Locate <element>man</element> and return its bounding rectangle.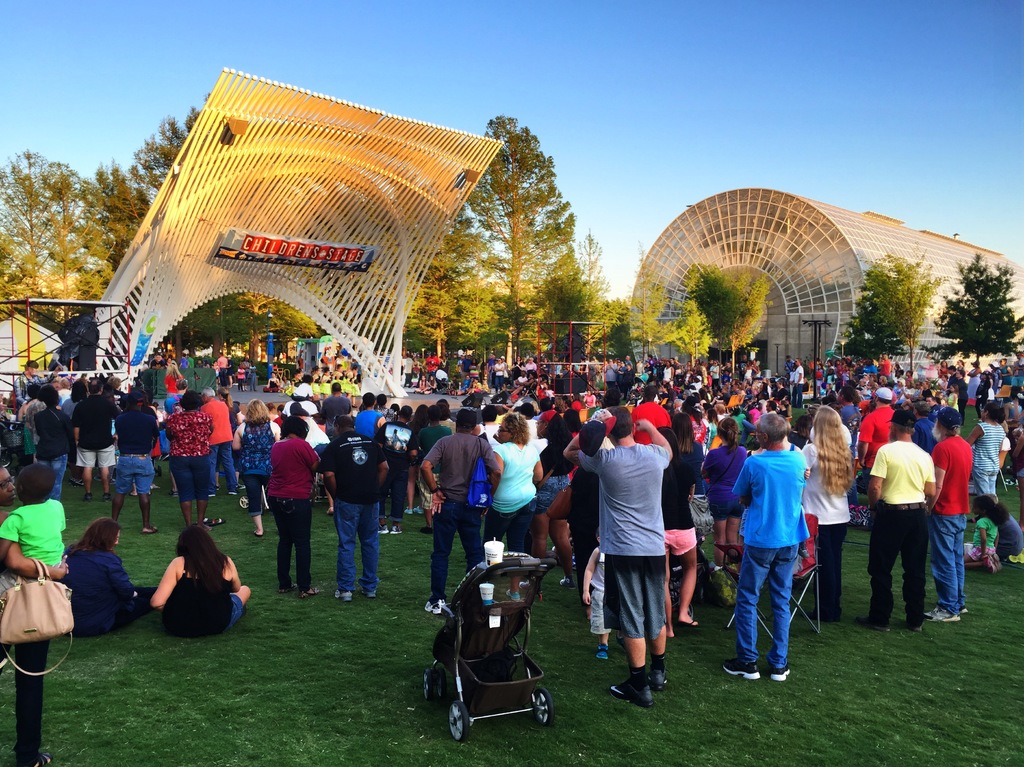
left=166, top=353, right=179, bottom=365.
